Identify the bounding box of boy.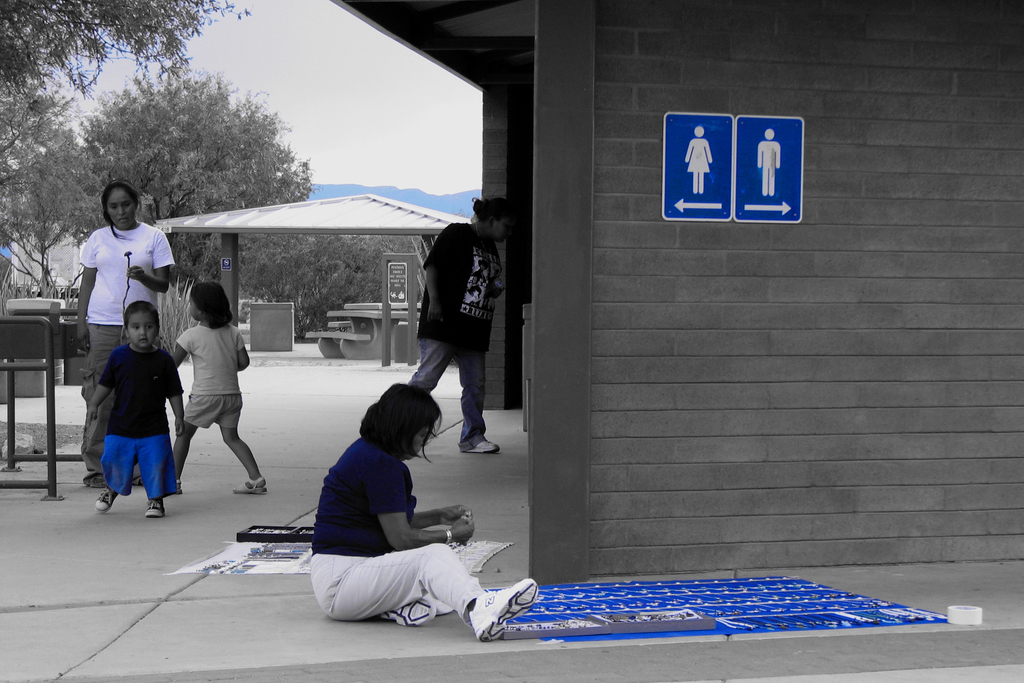
75 295 181 526.
